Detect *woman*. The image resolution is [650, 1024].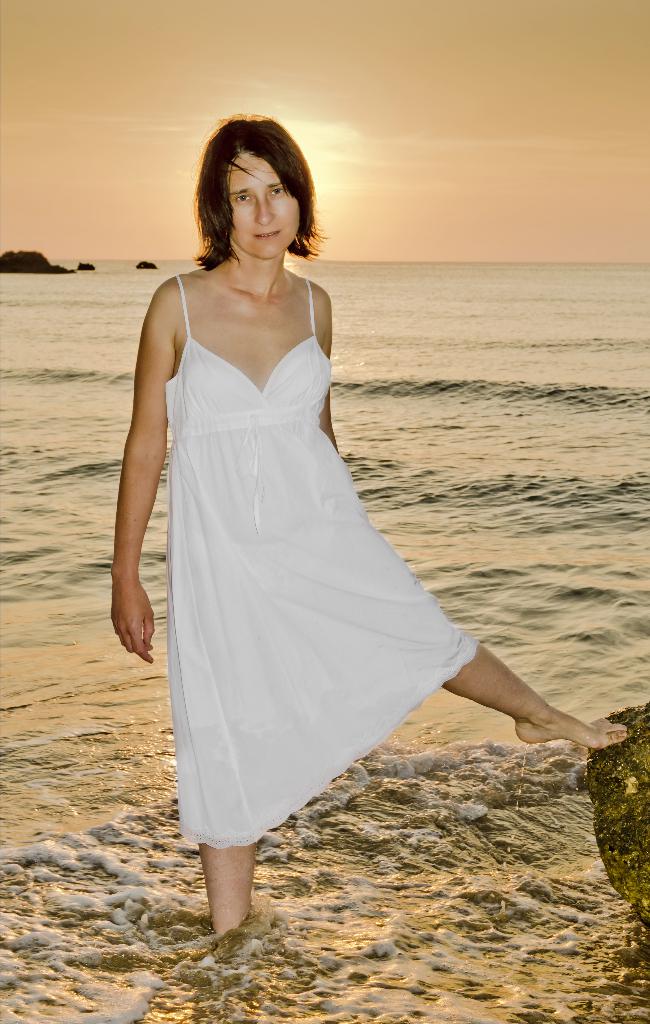
select_region(140, 143, 587, 884).
